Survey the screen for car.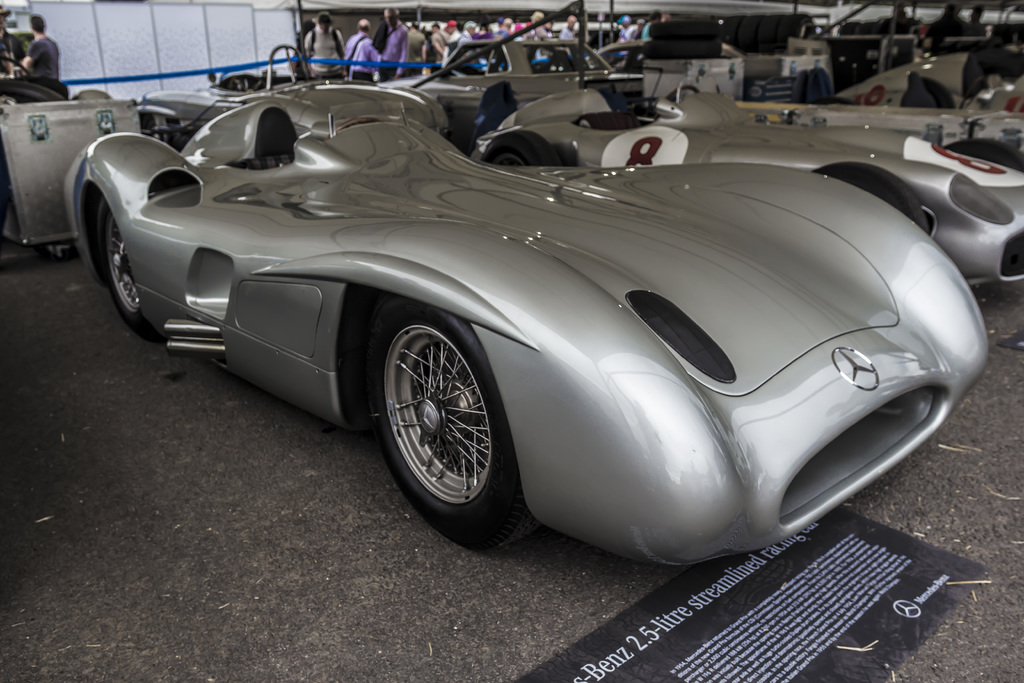
Survey found: rect(592, 34, 762, 108).
